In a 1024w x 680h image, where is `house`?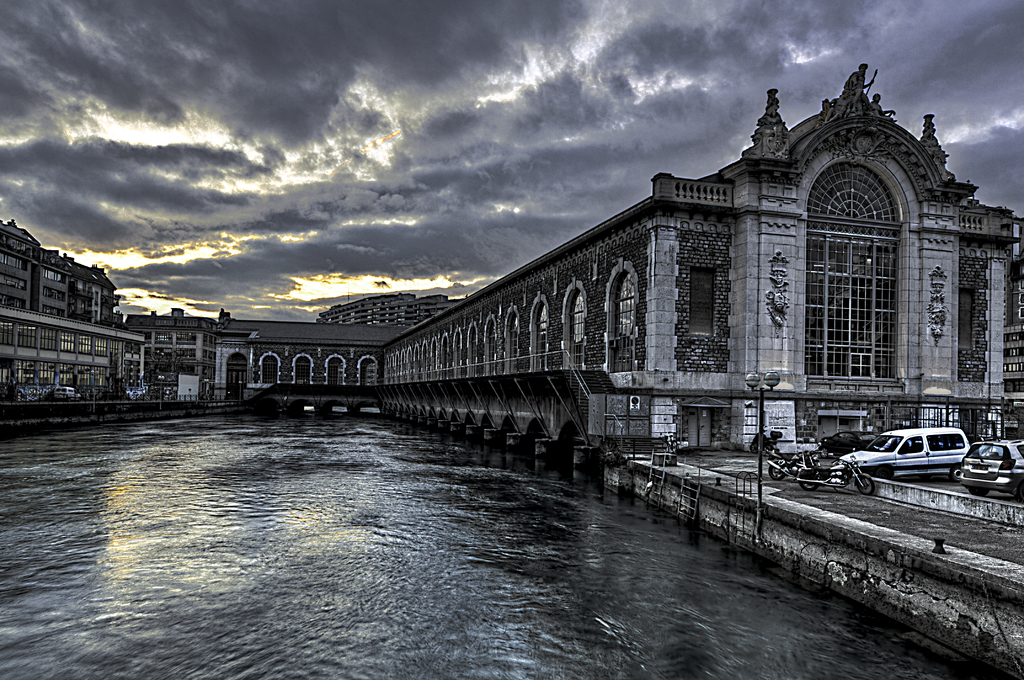
<box>374,61,1023,469</box>.
